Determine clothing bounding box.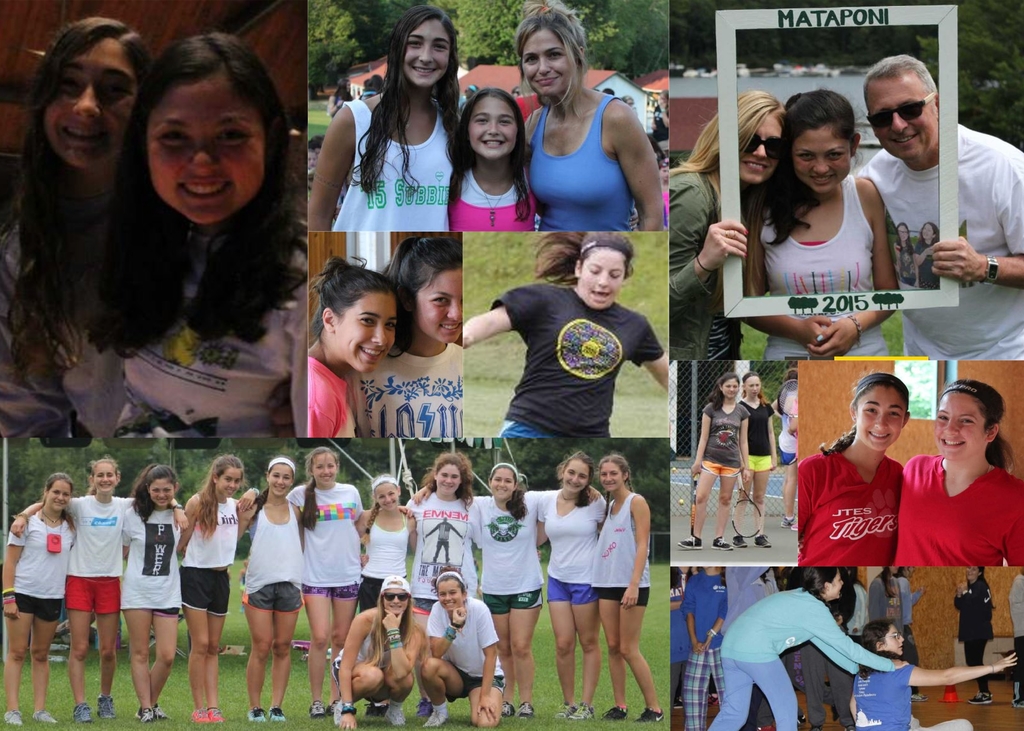
Determined: box=[241, 509, 300, 609].
